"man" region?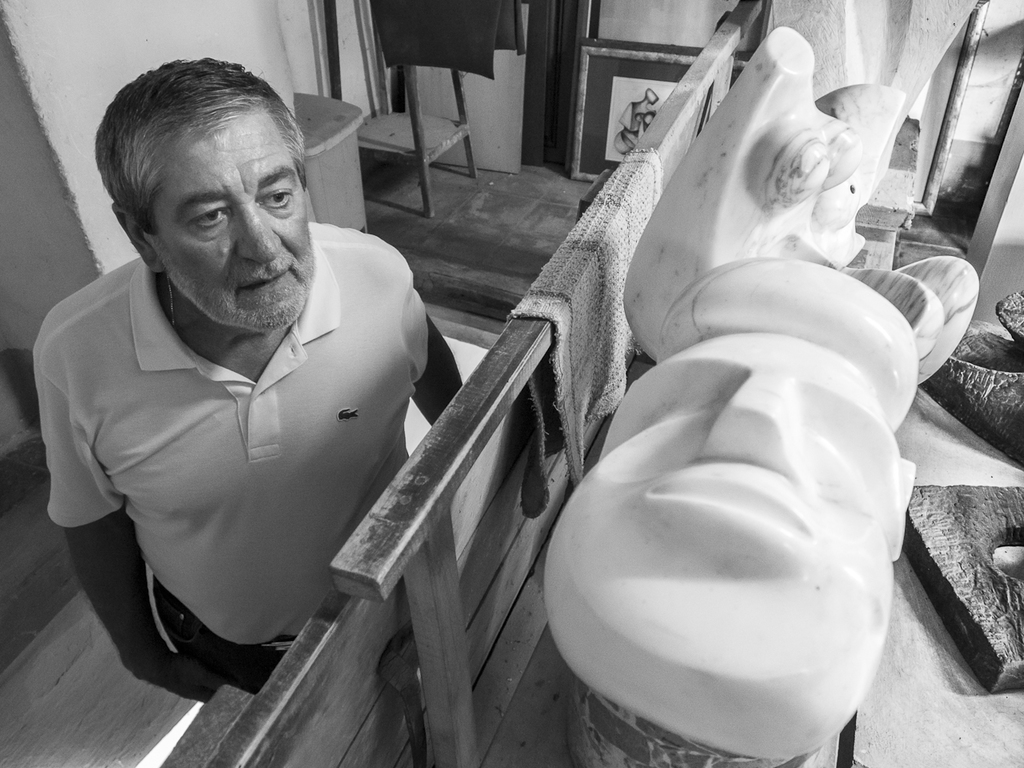
{"left": 27, "top": 42, "right": 482, "bottom": 722}
